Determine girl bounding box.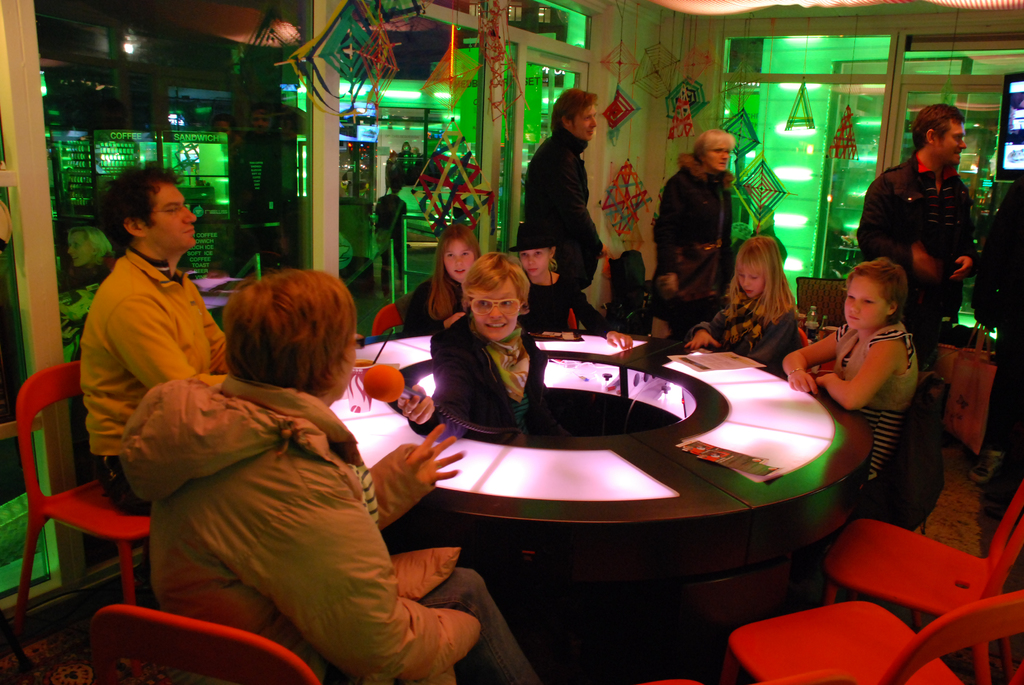
Determined: Rect(507, 213, 630, 350).
